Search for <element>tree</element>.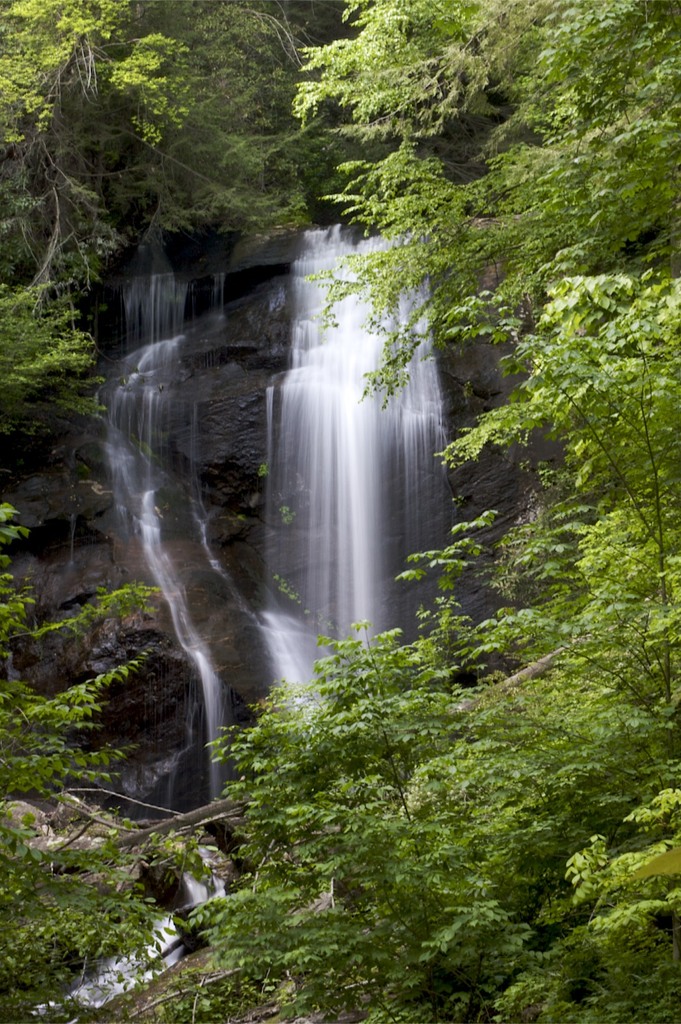
Found at 0,0,194,392.
